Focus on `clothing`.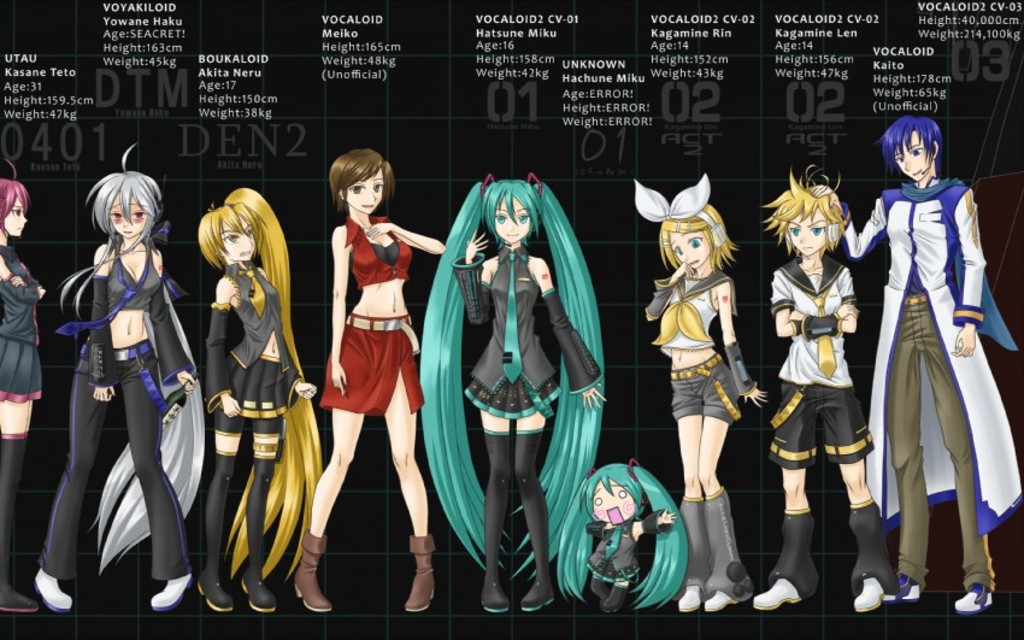
Focused at Rect(649, 263, 743, 433).
